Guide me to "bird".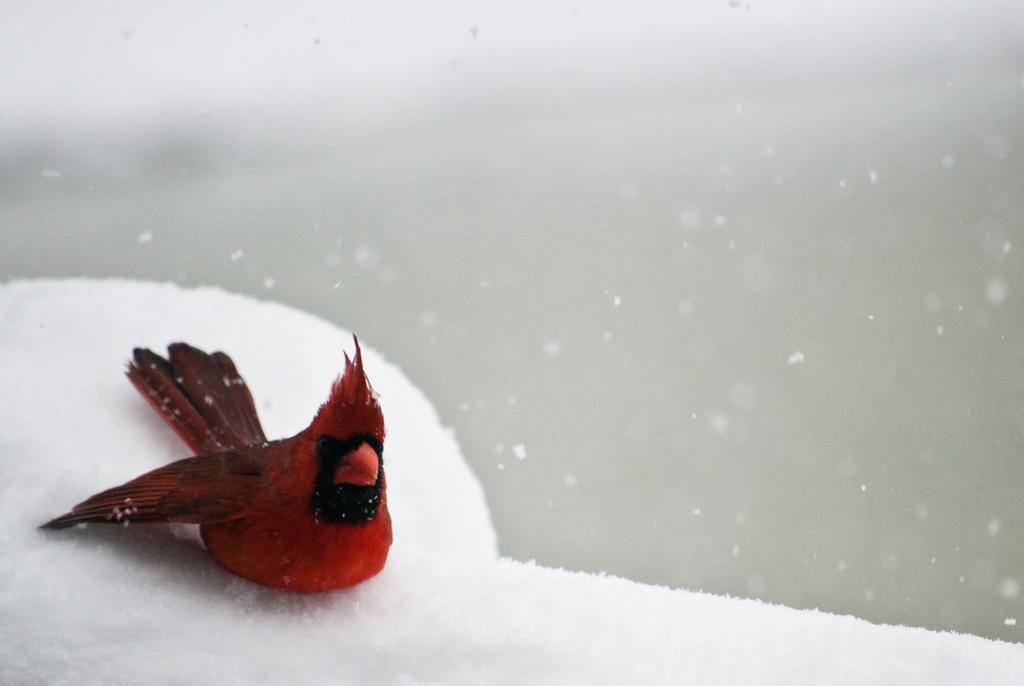
Guidance: Rect(32, 343, 388, 601).
